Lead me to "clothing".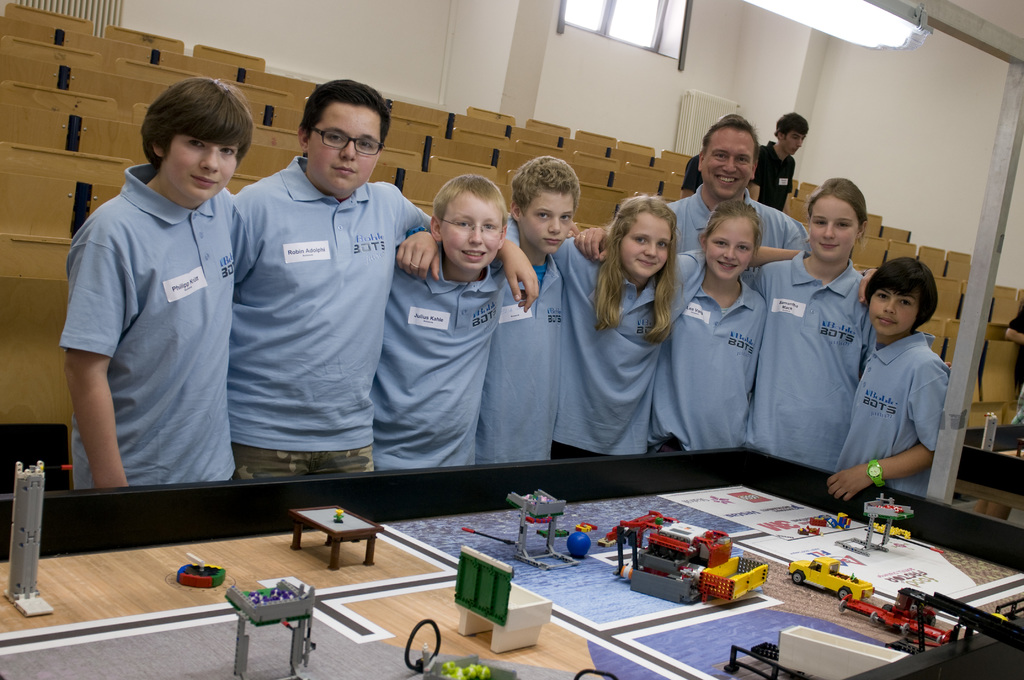
Lead to 665:179:809:256.
